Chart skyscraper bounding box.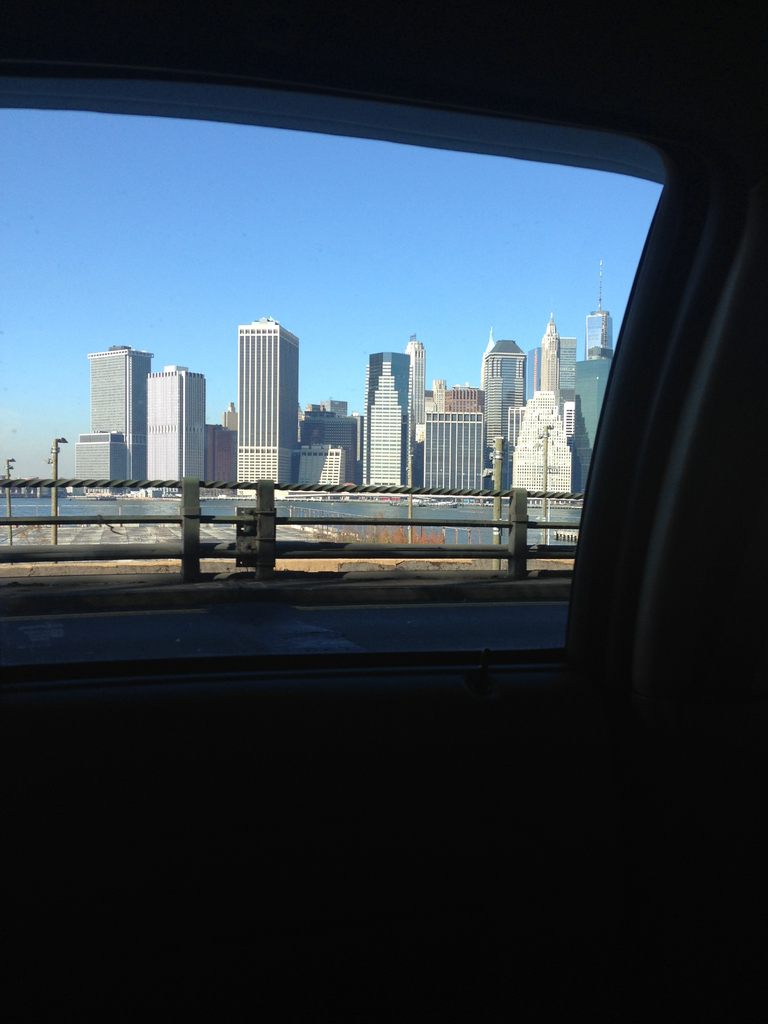
Charted: left=211, top=290, right=319, bottom=483.
